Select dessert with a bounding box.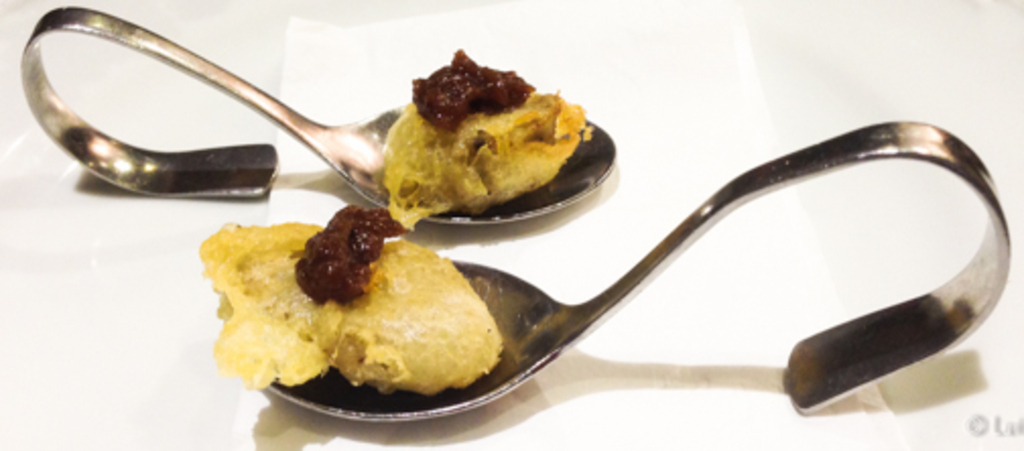
crop(372, 51, 599, 238).
